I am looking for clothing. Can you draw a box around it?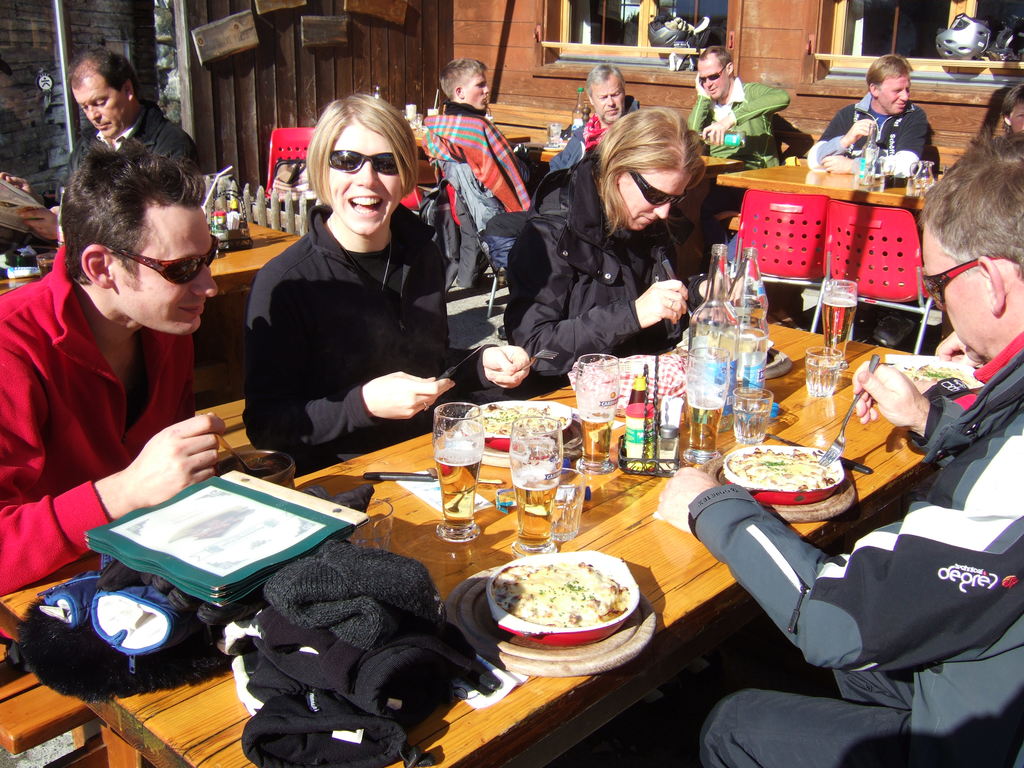
Sure, the bounding box is [left=808, top=85, right=918, bottom=203].
